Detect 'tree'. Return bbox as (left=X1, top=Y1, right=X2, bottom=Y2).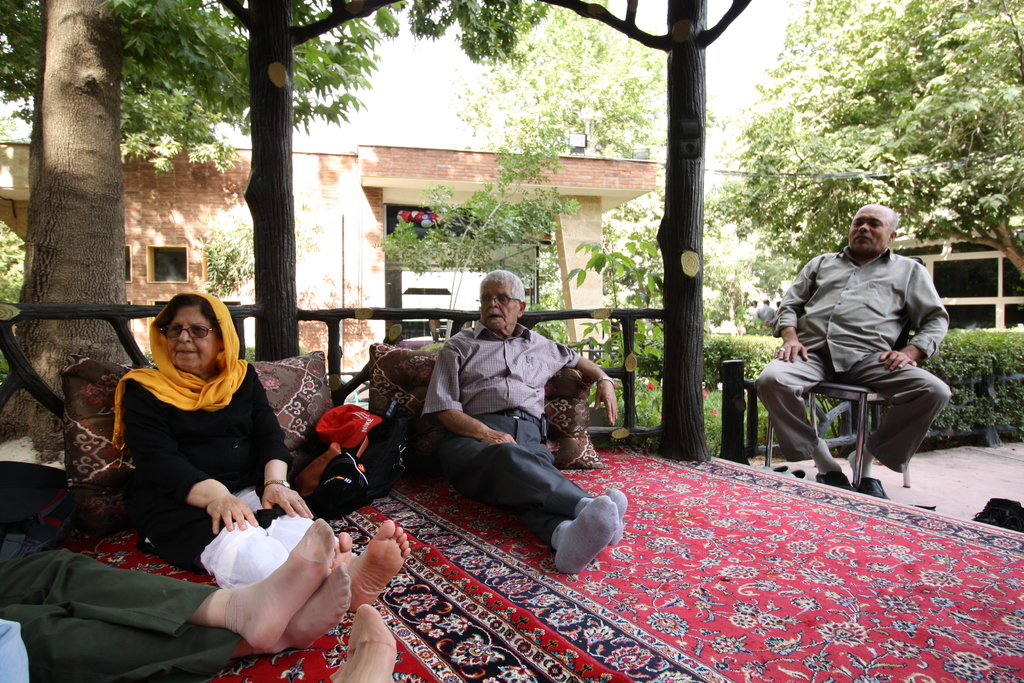
(left=740, top=0, right=1023, bottom=286).
